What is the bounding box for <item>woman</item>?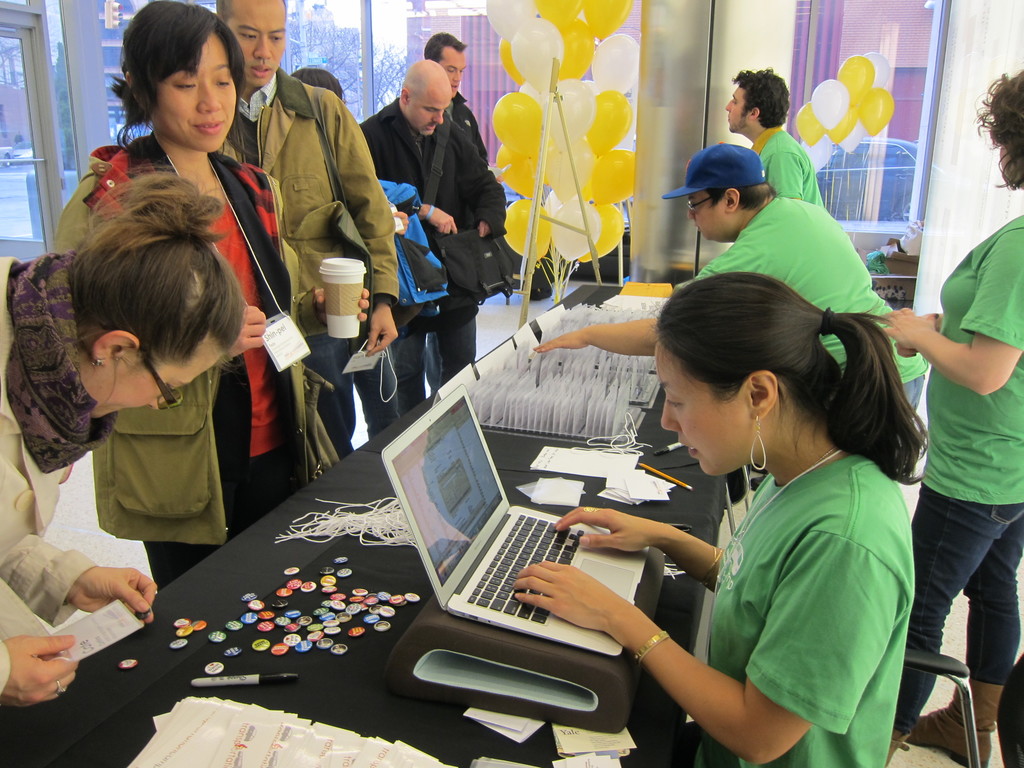
(512,269,931,767).
